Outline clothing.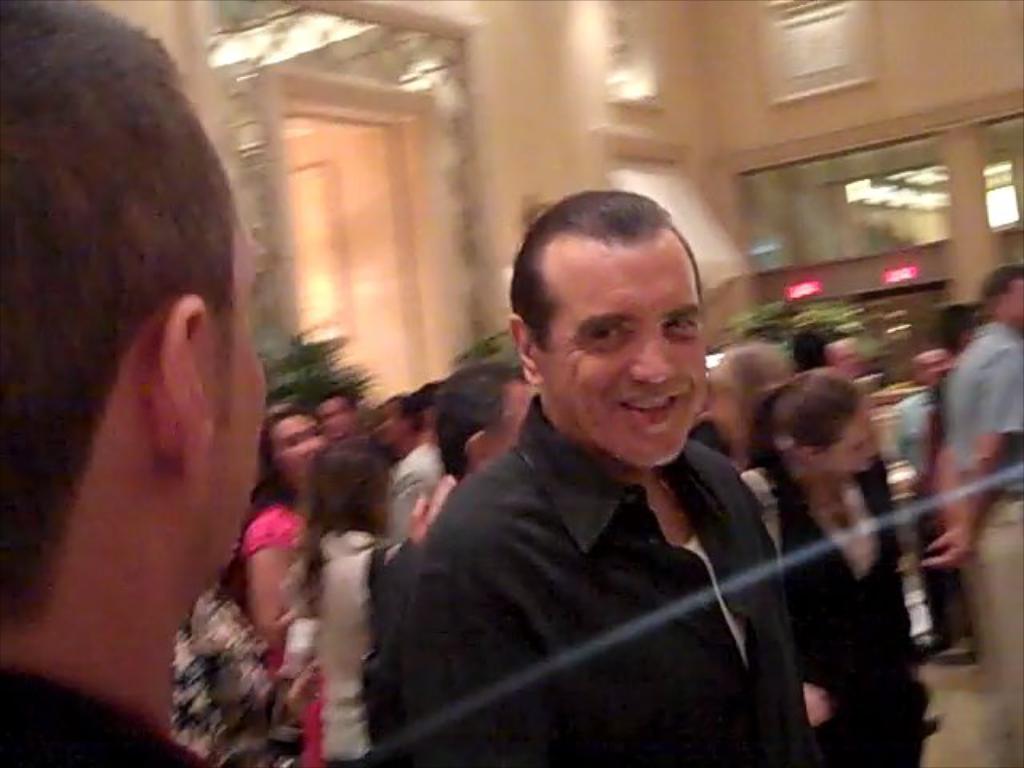
Outline: (0,653,213,766).
